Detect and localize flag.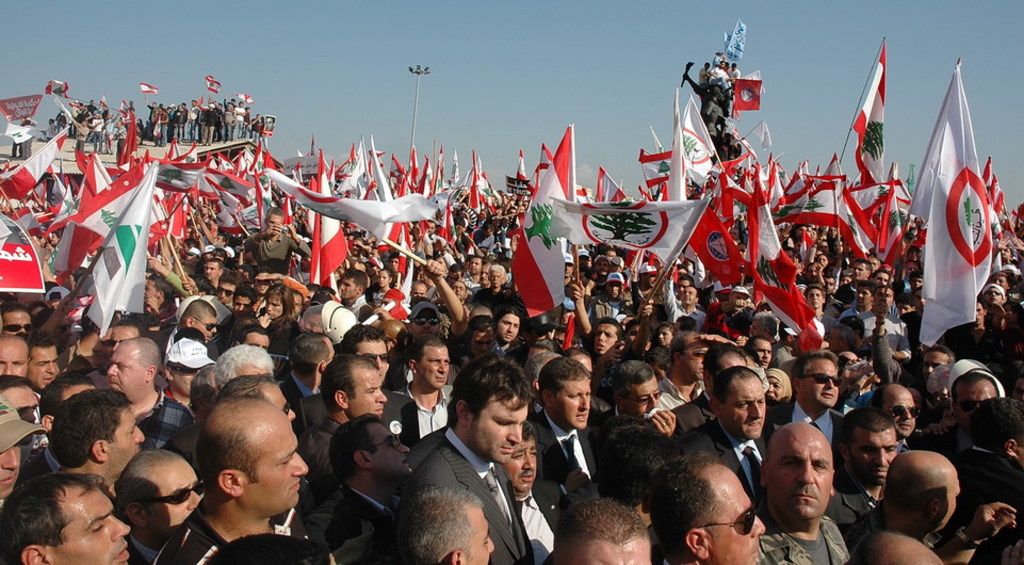
Localized at <bbox>253, 138, 264, 171</bbox>.
